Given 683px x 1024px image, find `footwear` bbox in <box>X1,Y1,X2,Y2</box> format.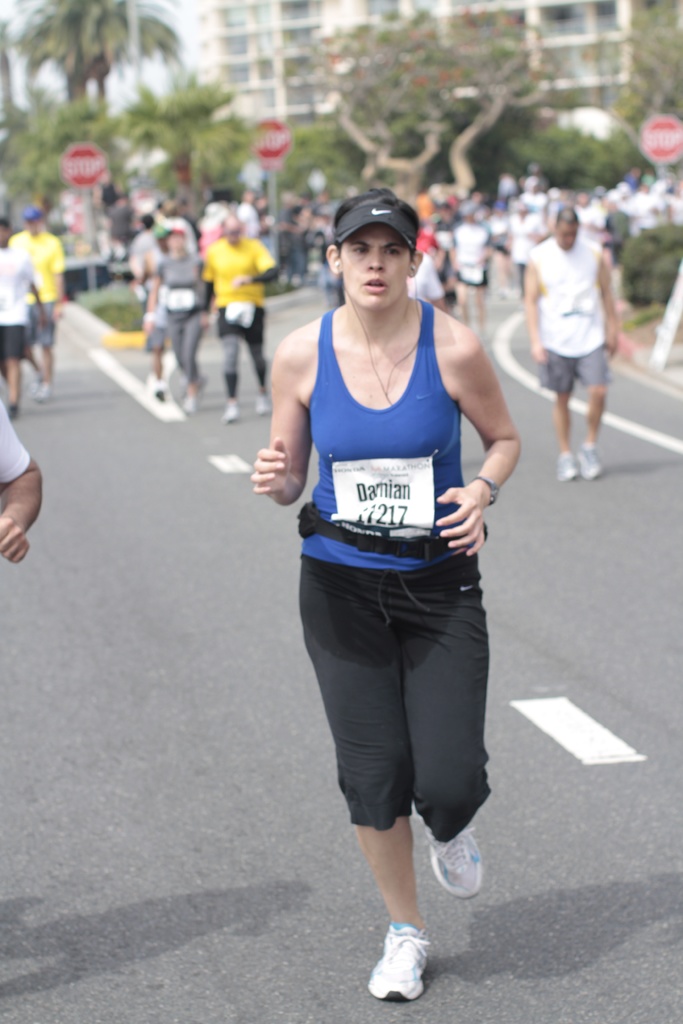
<box>147,374,174,406</box>.
